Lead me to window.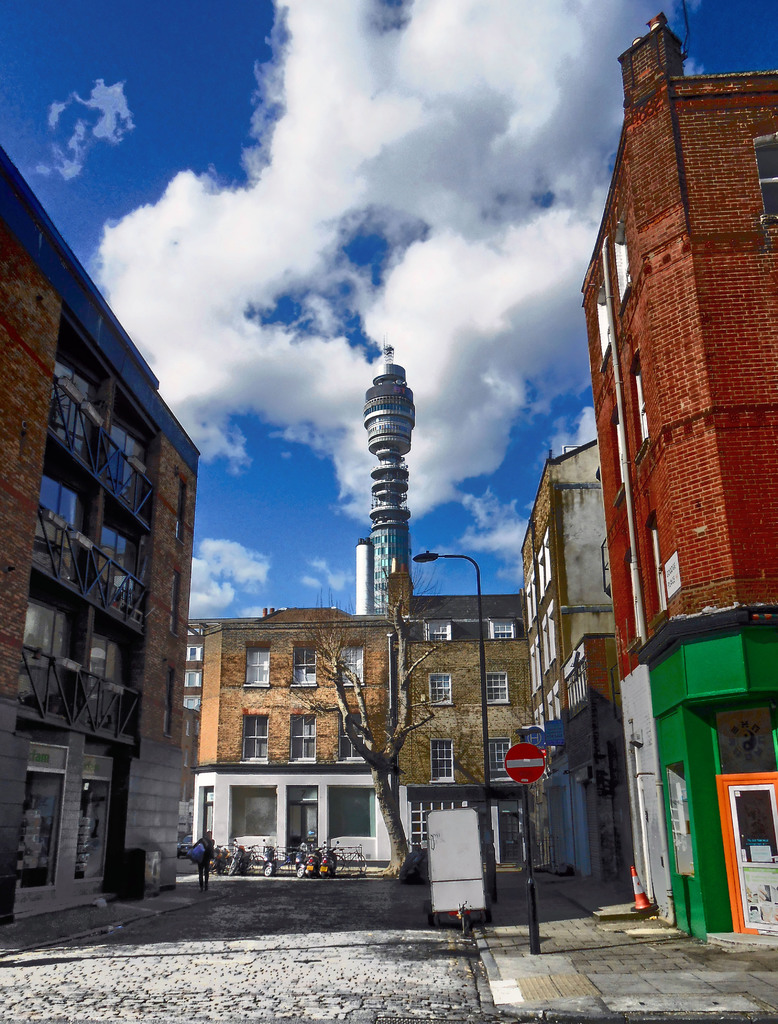
Lead to 246, 713, 274, 765.
